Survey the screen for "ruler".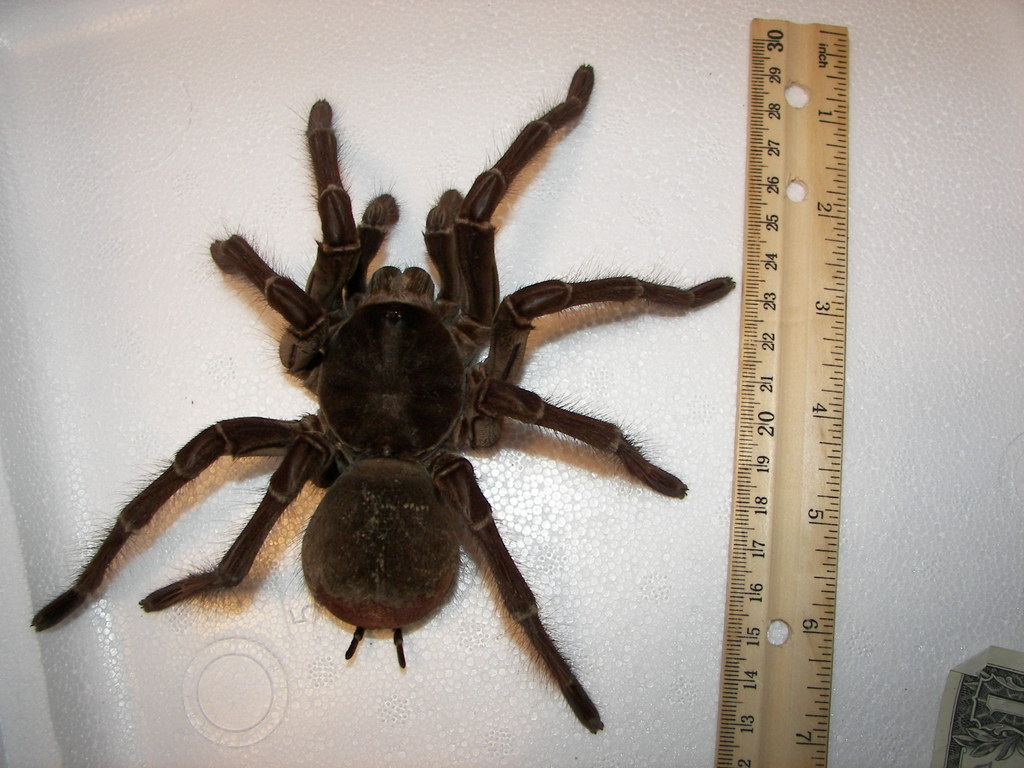
Survey found: 710,19,847,766.
